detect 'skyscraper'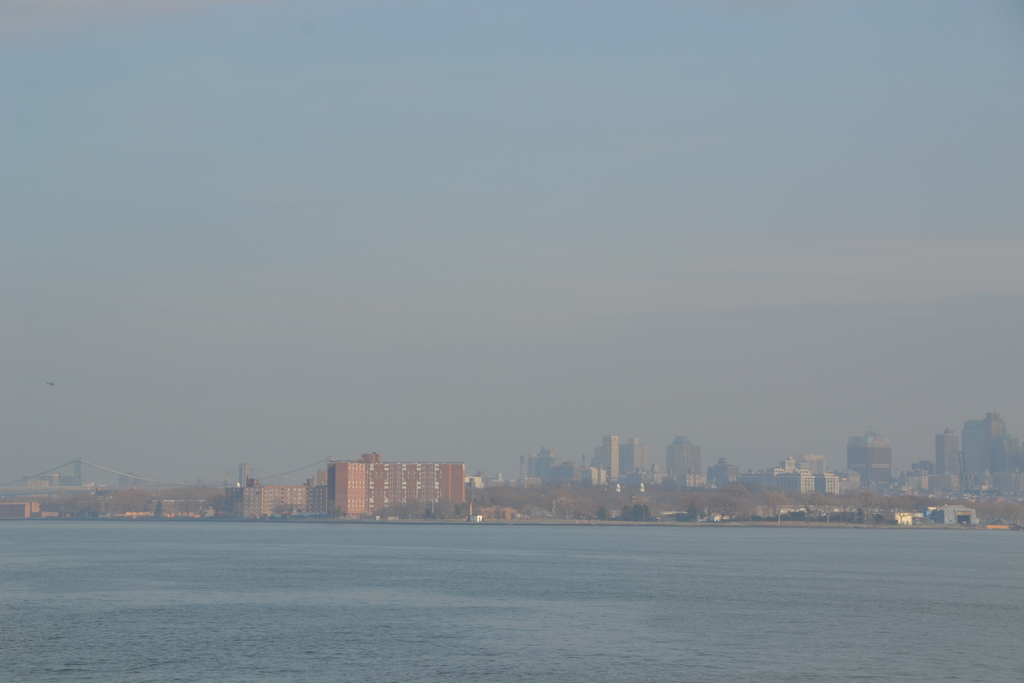
bbox=(839, 427, 902, 497)
